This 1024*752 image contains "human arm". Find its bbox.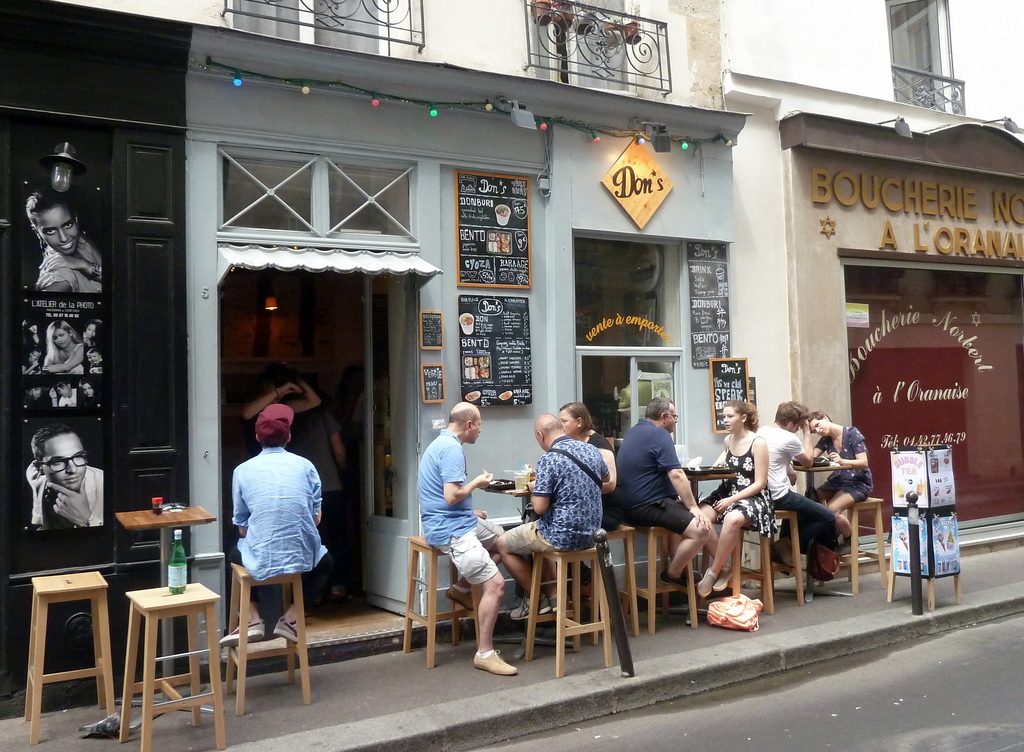
[242, 382, 302, 420].
